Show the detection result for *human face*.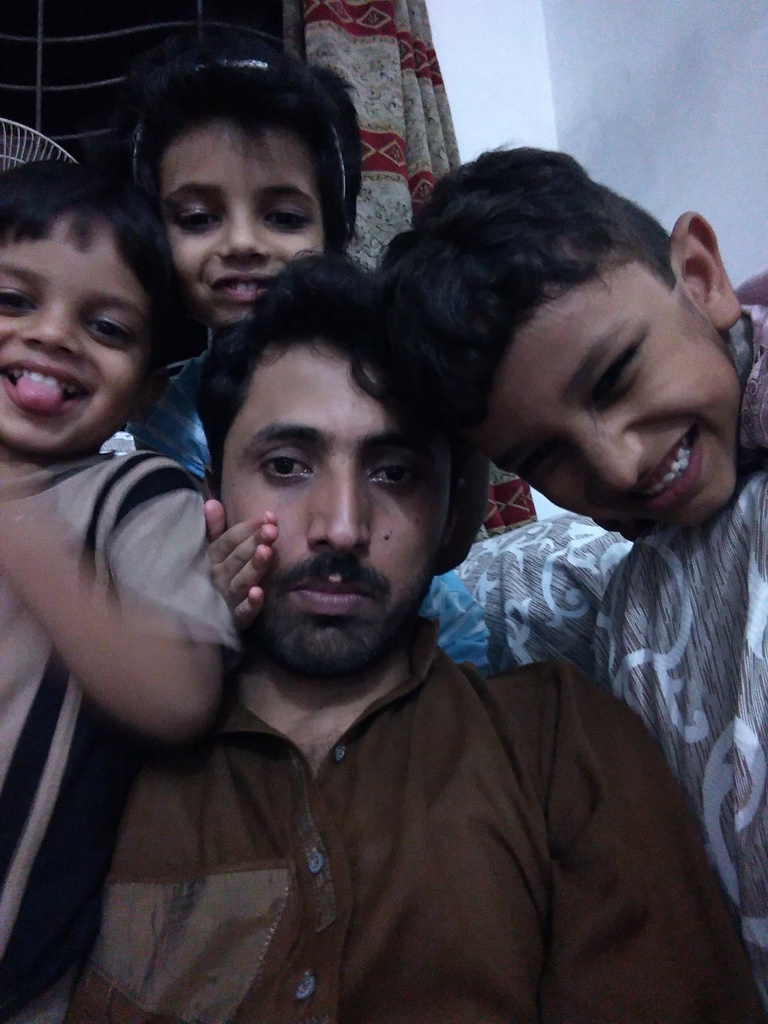
locate(463, 251, 748, 550).
